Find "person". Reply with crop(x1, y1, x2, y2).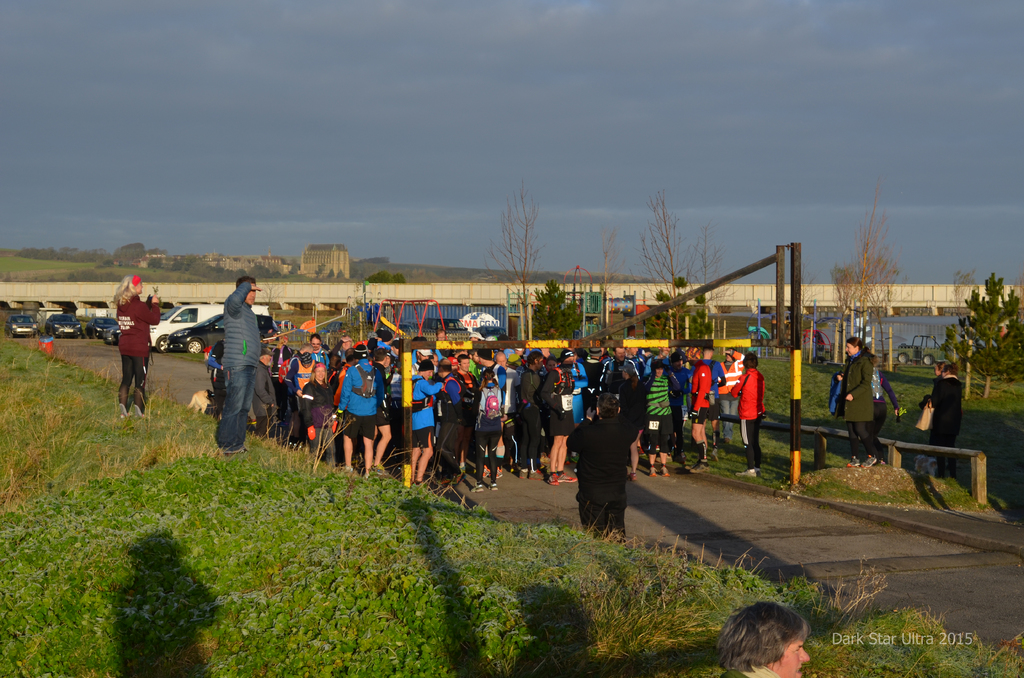
crop(570, 350, 644, 558).
